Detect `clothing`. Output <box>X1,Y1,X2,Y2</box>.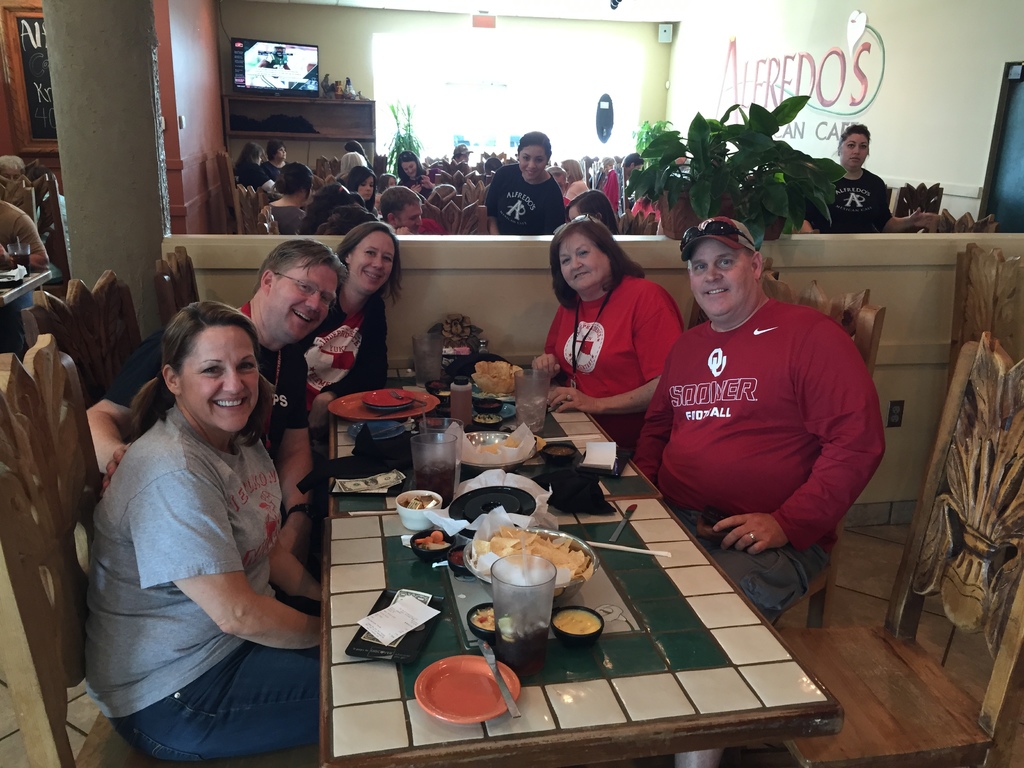
<box>87,394,328,734</box>.
